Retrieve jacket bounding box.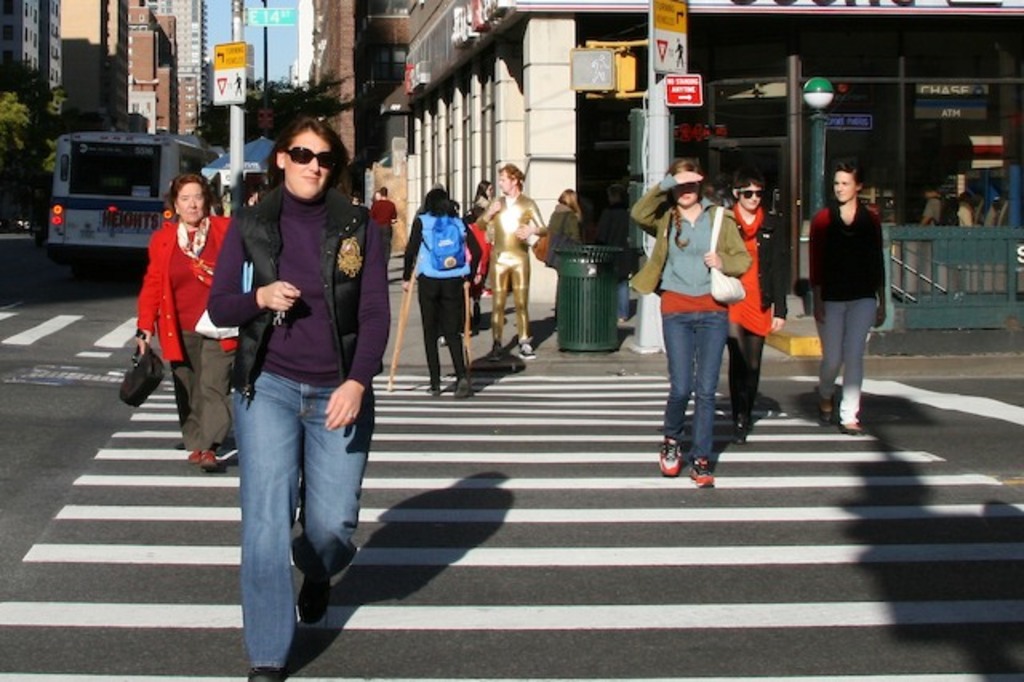
Bounding box: box(133, 216, 246, 363).
